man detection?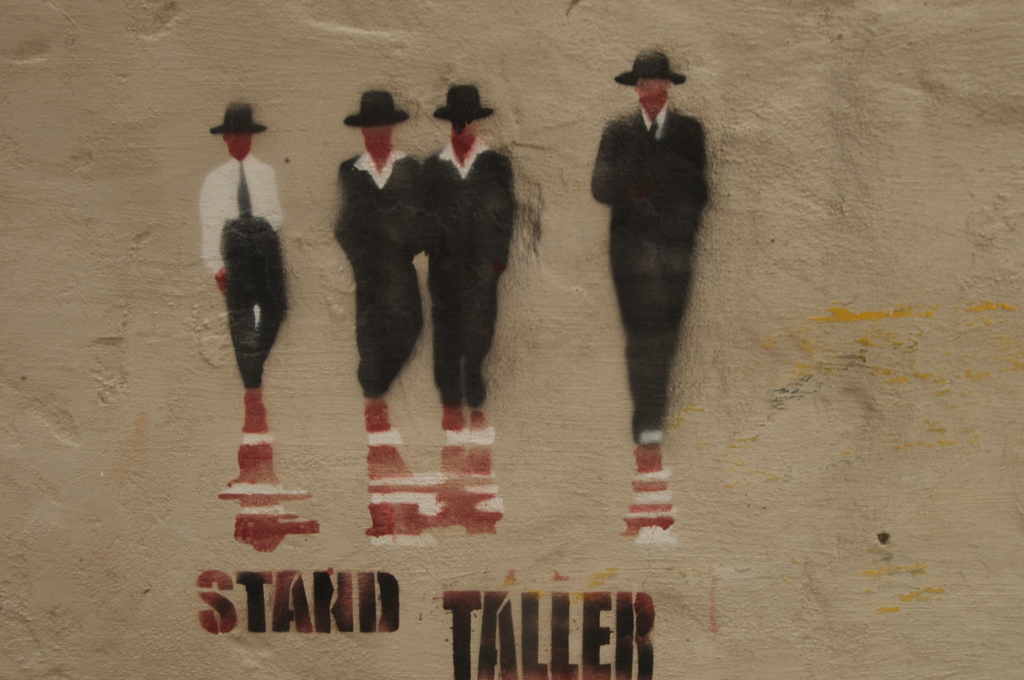
region(199, 101, 289, 439)
